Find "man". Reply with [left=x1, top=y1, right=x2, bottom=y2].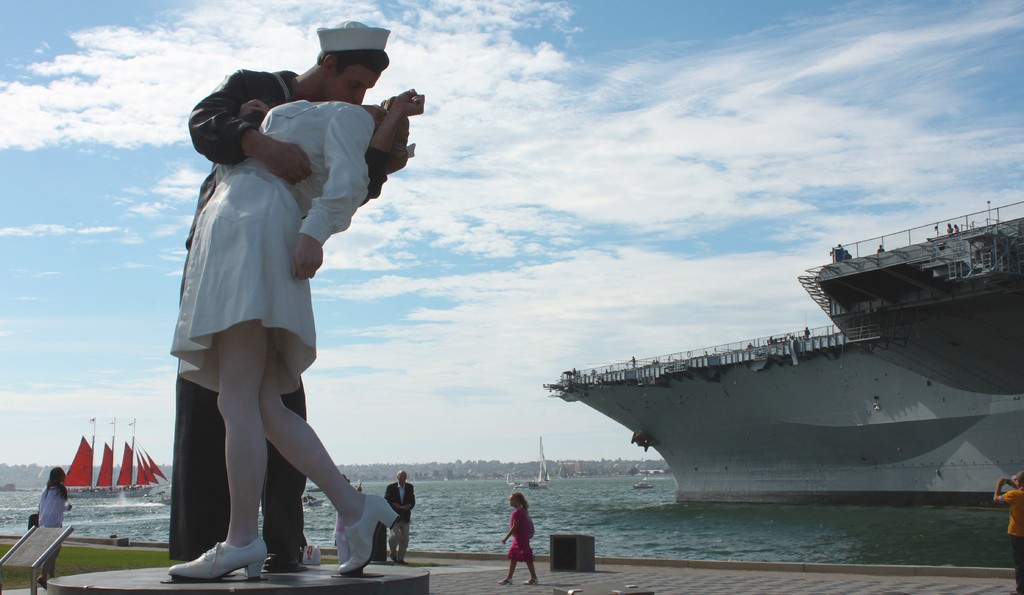
[left=383, top=468, right=417, bottom=562].
